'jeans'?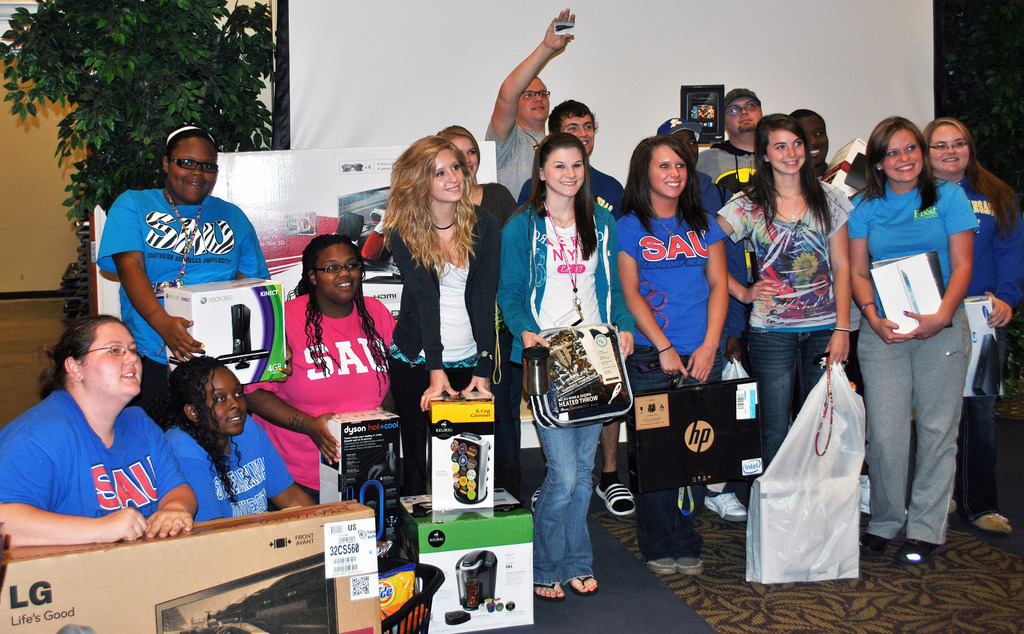
bbox=(536, 379, 618, 610)
